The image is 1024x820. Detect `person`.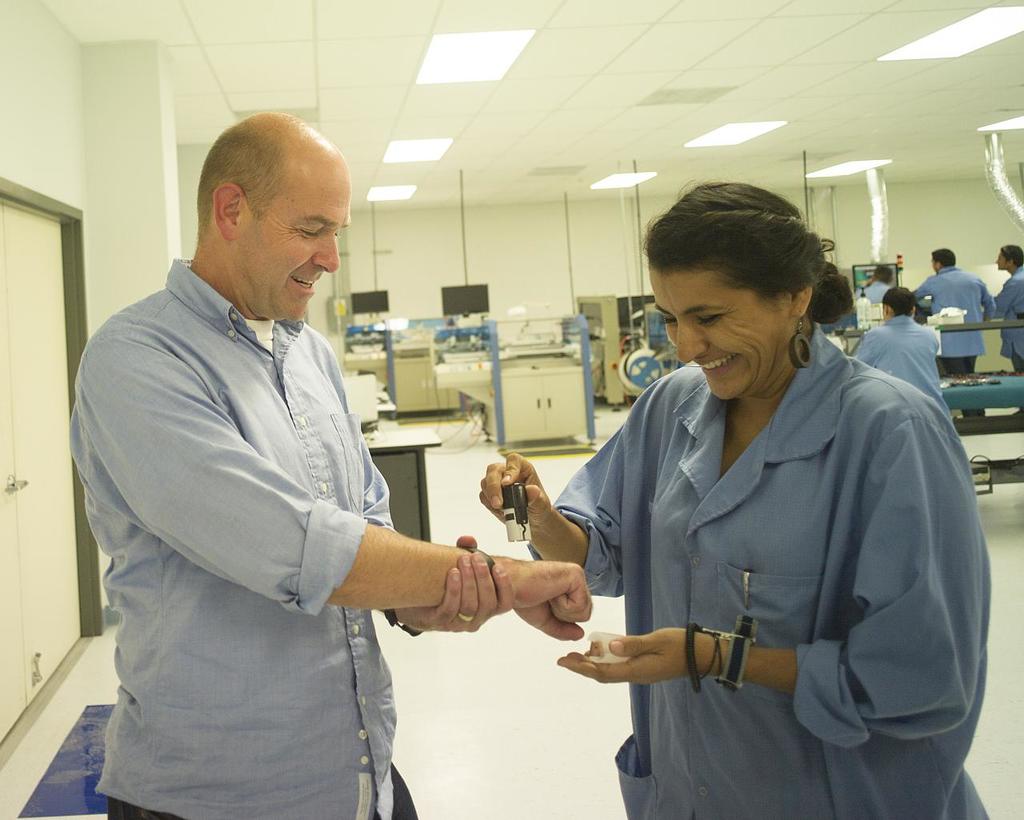
Detection: [857, 261, 897, 306].
